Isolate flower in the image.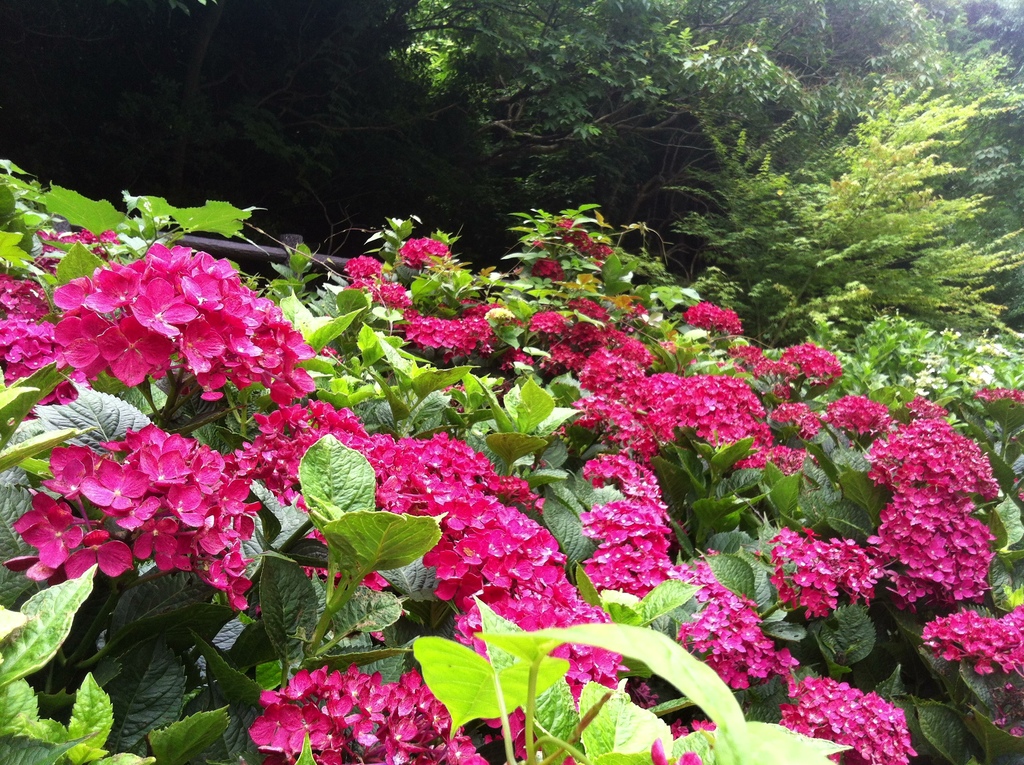
Isolated region: box(594, 500, 631, 545).
